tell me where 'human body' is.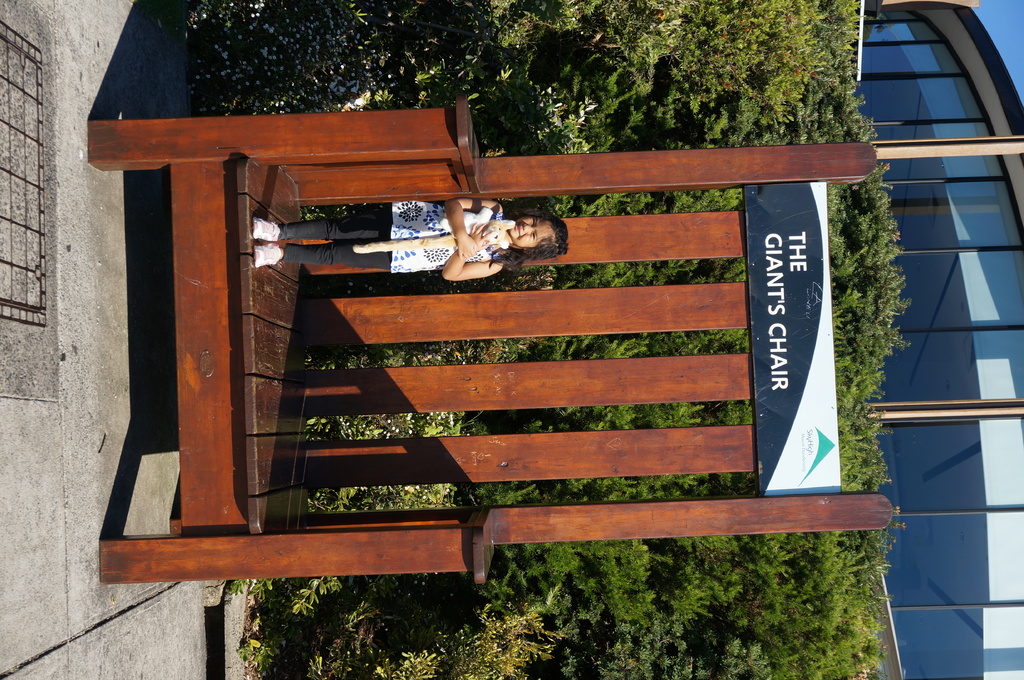
'human body' is at bbox=(253, 199, 570, 289).
